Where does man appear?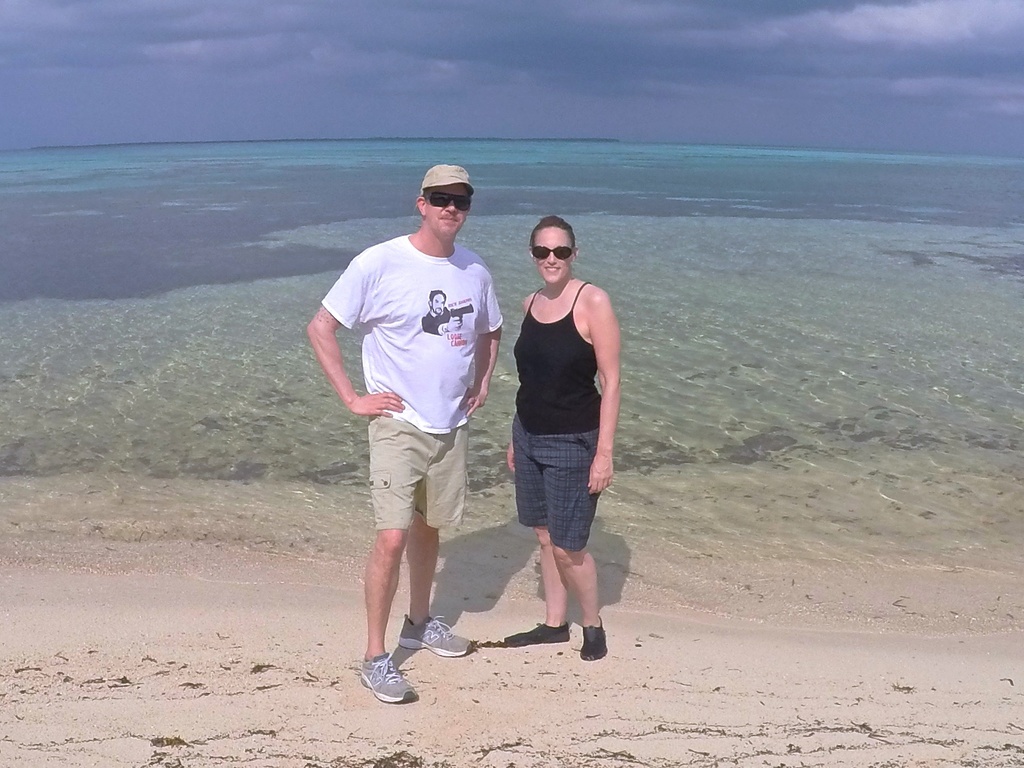
Appears at detection(317, 131, 500, 717).
